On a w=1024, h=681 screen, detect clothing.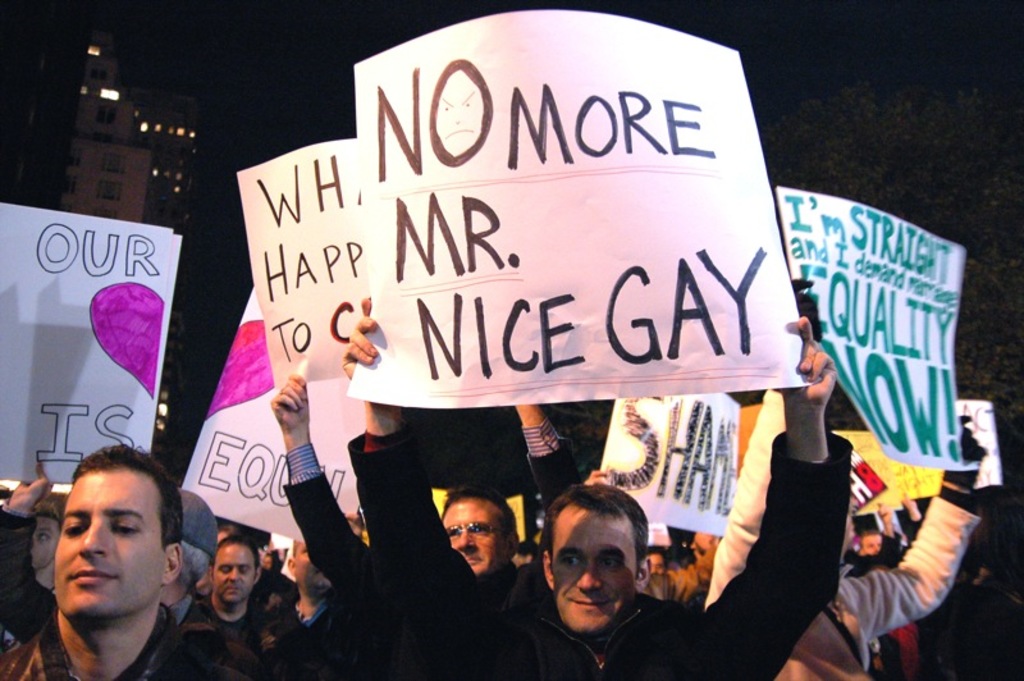
(701,387,989,680).
